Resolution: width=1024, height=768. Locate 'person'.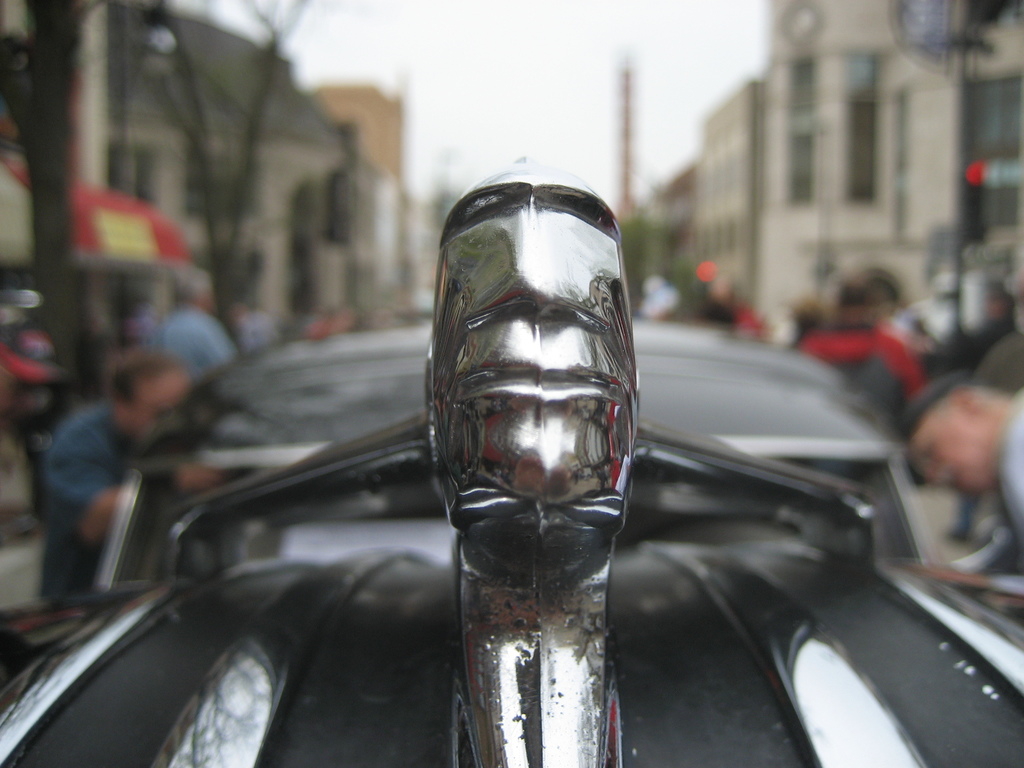
[left=905, top=378, right=1023, bottom=607].
